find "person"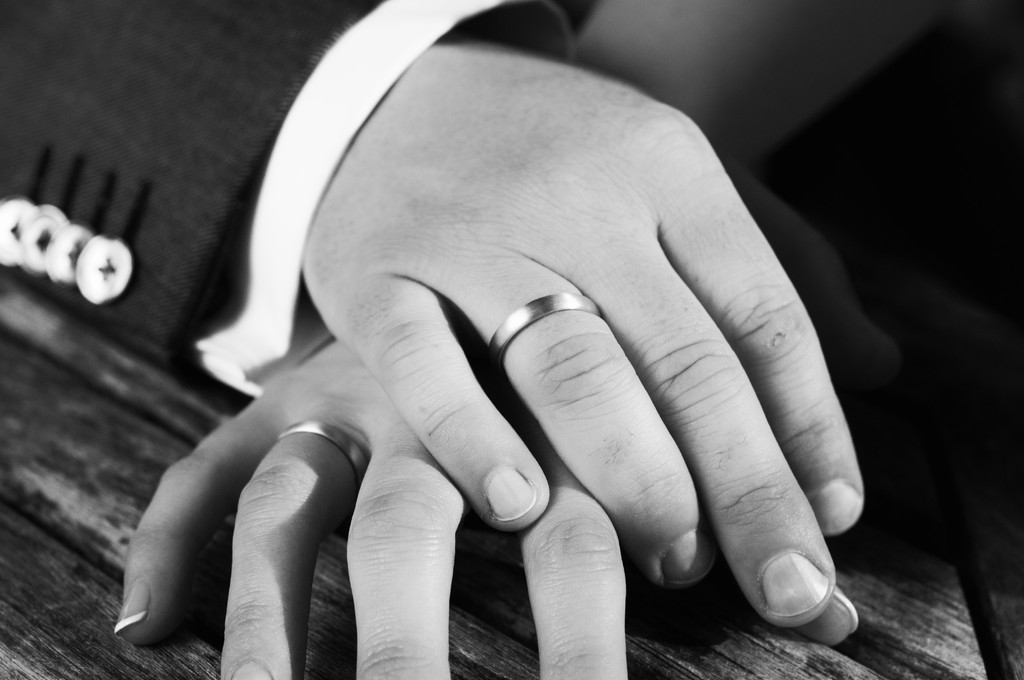
box(96, 11, 904, 659)
